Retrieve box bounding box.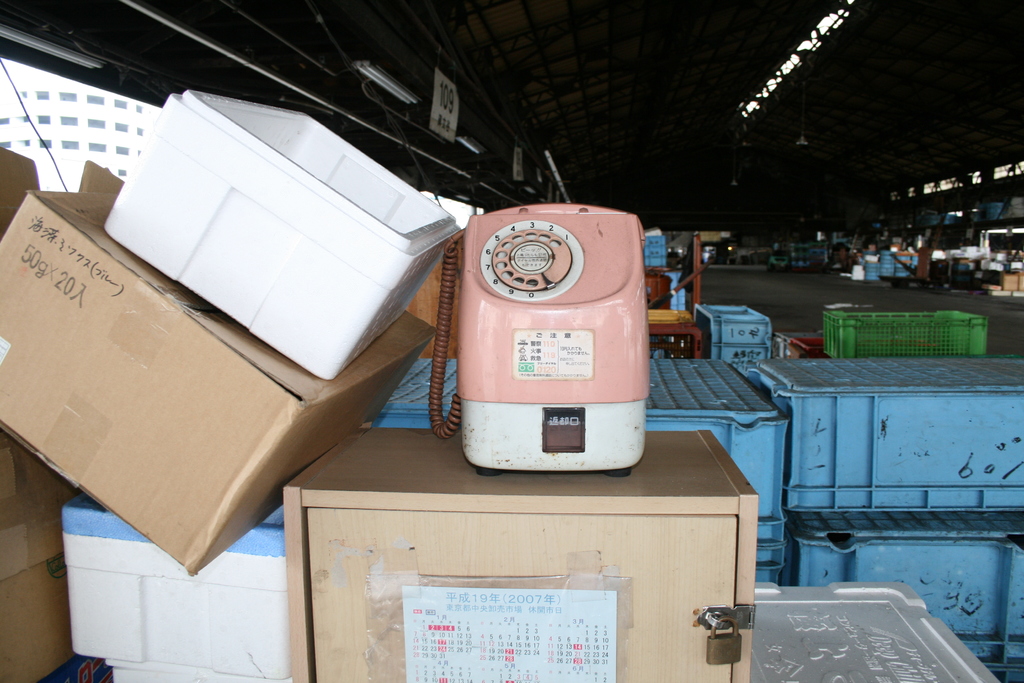
Bounding box: (left=666, top=273, right=686, bottom=308).
